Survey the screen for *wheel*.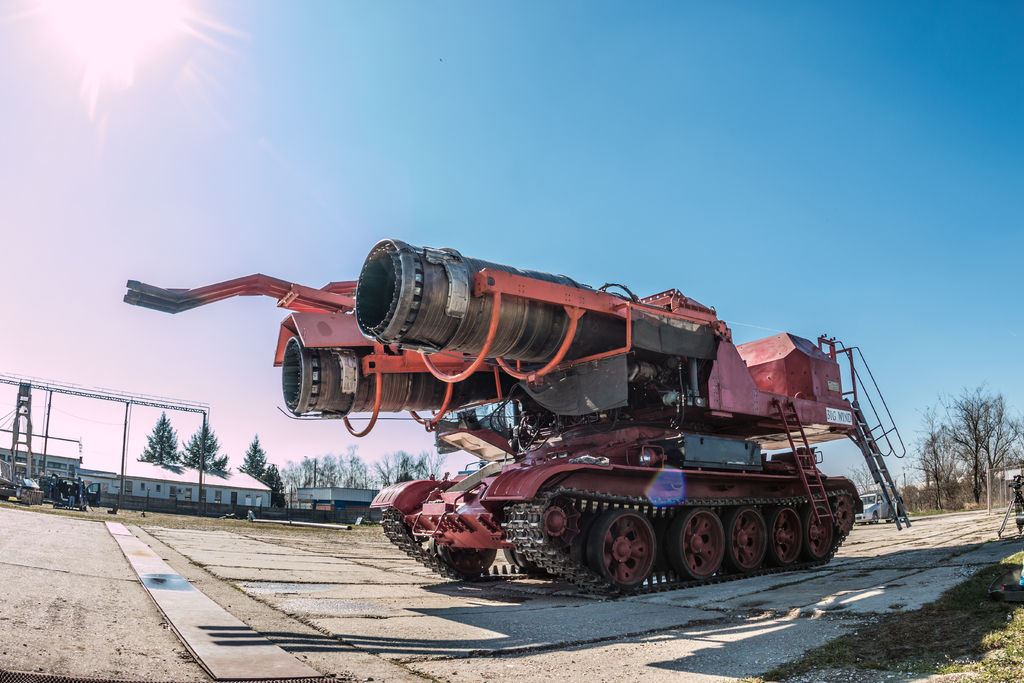
Survey found: Rect(771, 508, 802, 565).
